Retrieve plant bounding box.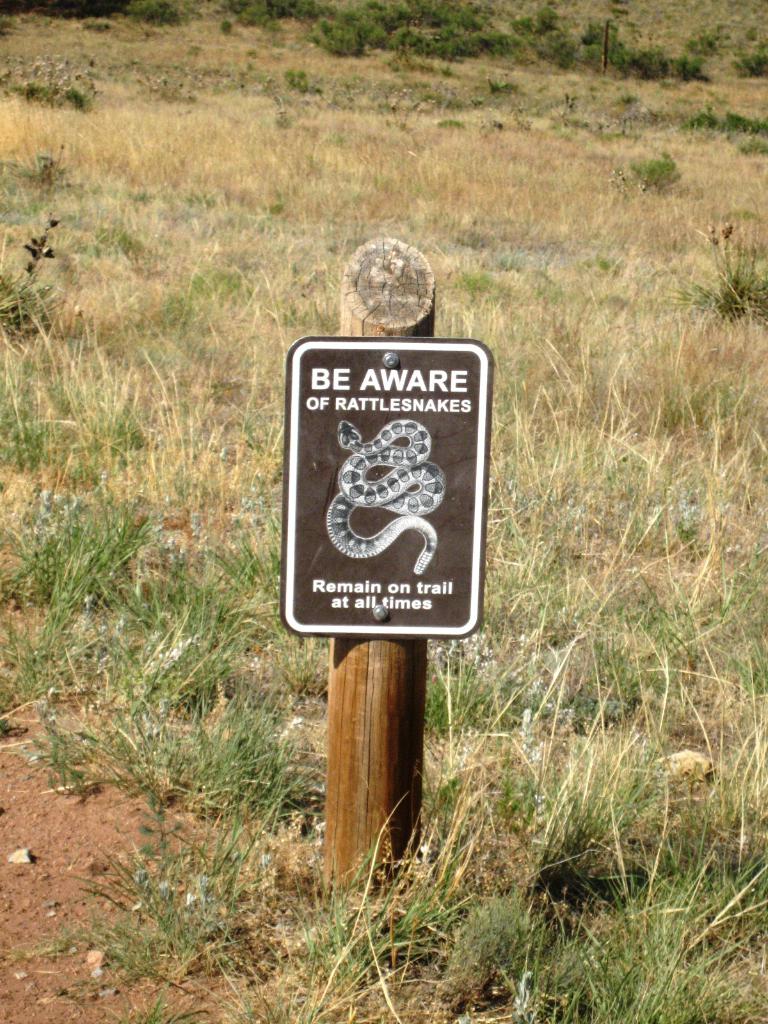
Bounding box: 12, 85, 91, 113.
